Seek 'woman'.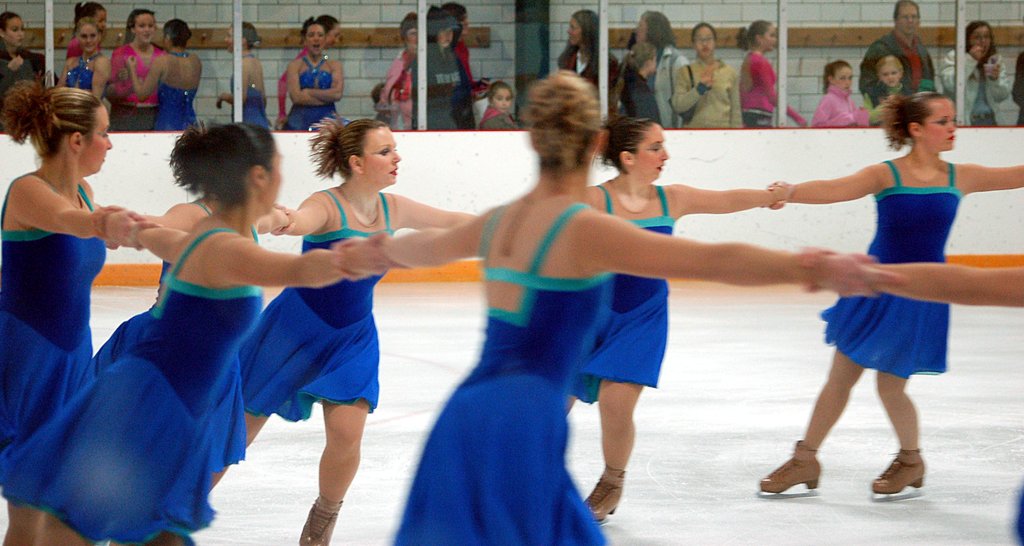
l=585, t=105, r=788, b=508.
